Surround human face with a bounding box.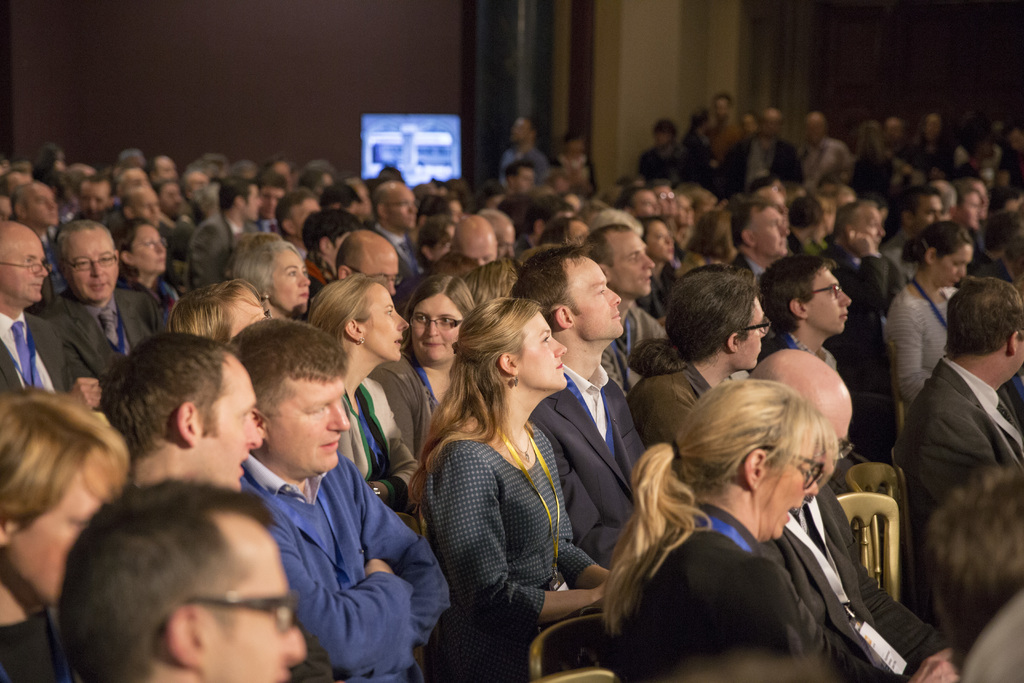
region(0, 226, 48, 304).
